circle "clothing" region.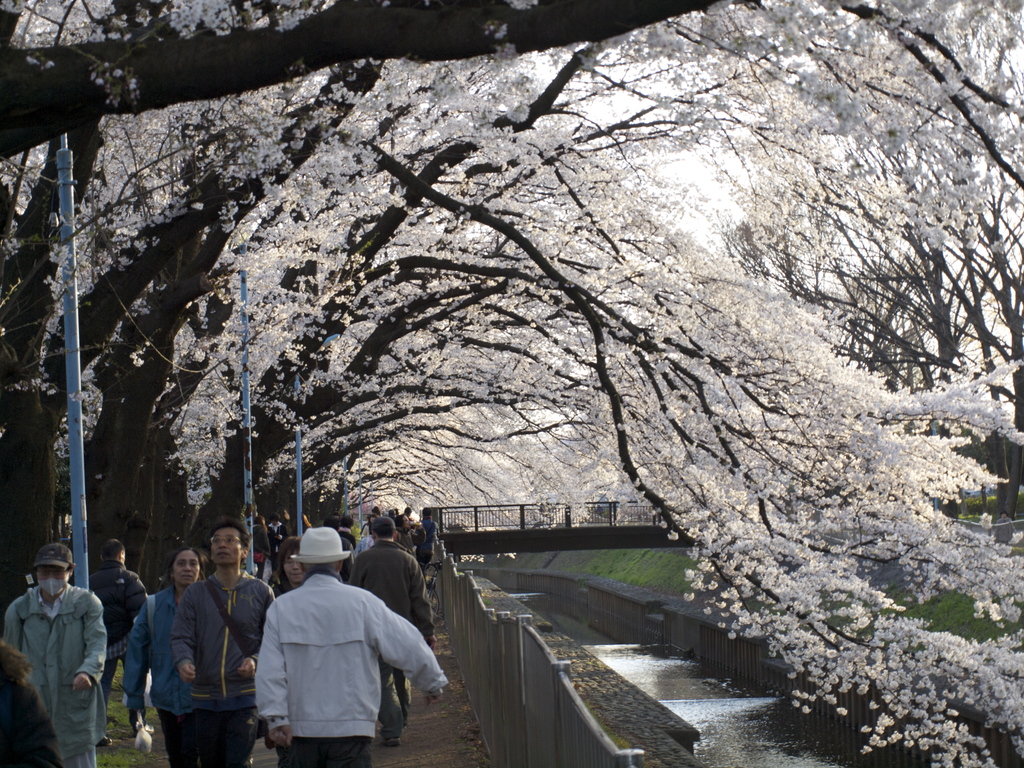
Region: Rect(401, 527, 432, 564).
